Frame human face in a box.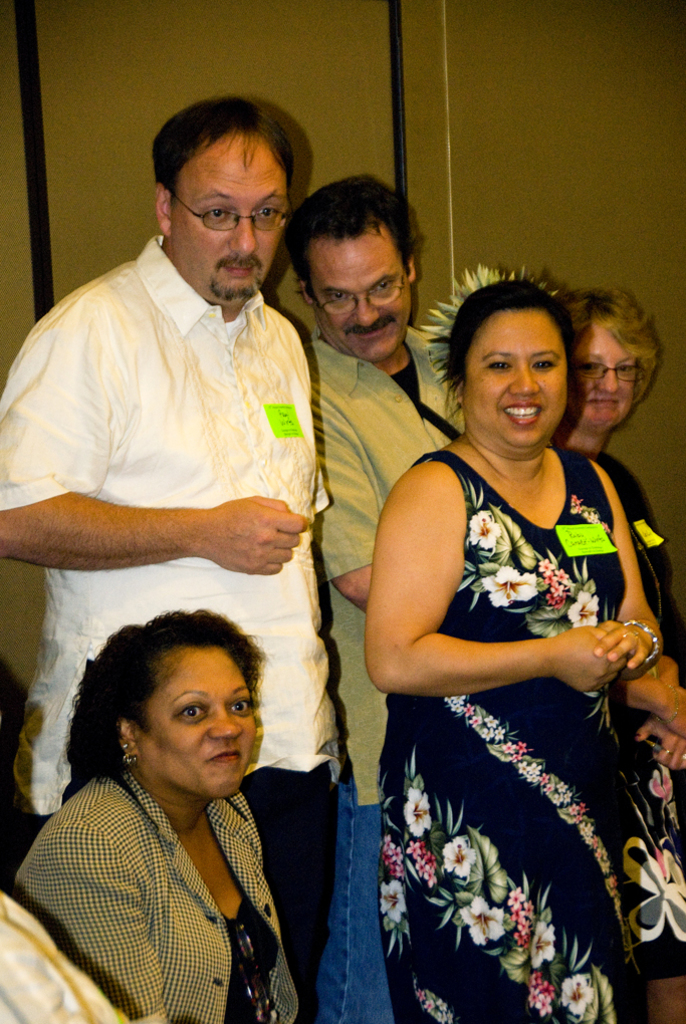
select_region(463, 312, 567, 444).
